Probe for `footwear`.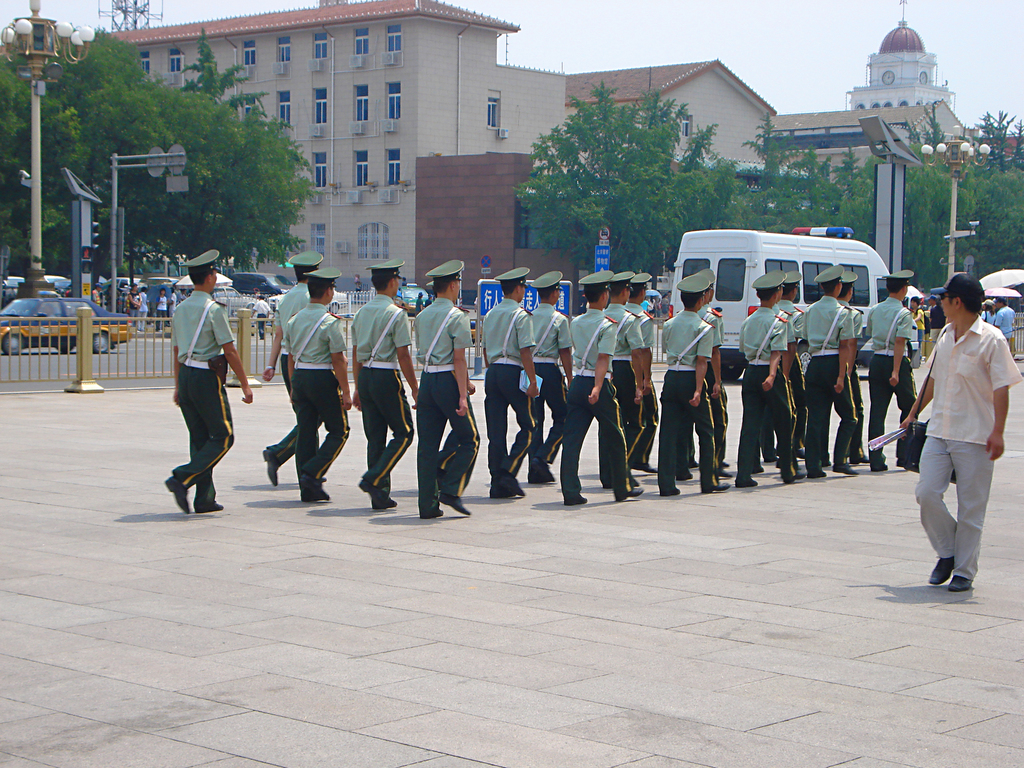
Probe result: 662 485 681 497.
